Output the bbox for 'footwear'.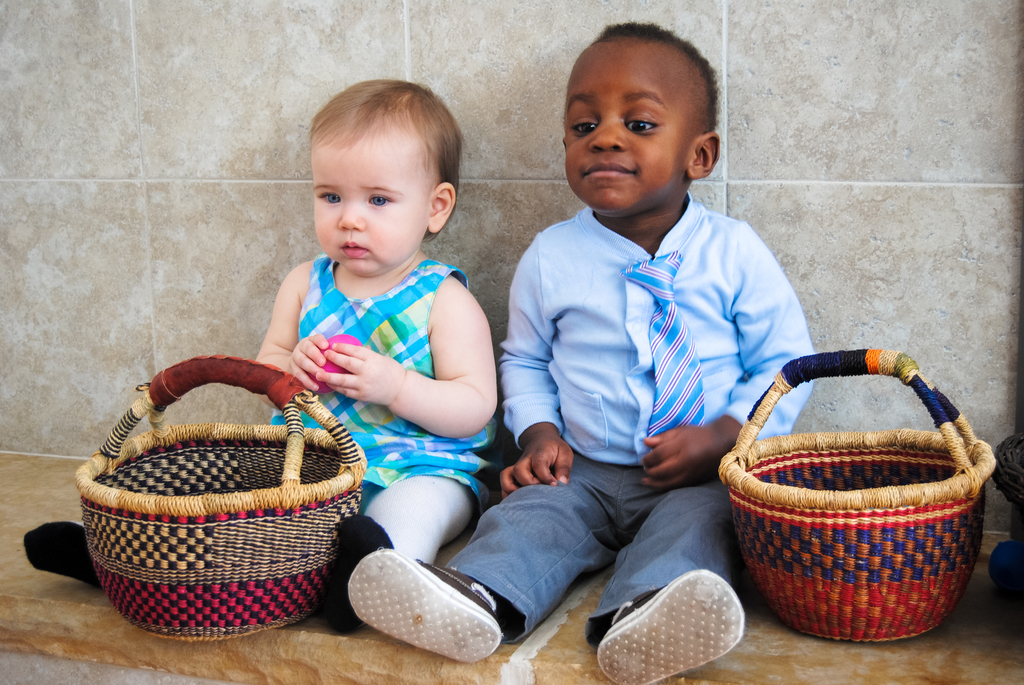
rect(332, 547, 500, 671).
